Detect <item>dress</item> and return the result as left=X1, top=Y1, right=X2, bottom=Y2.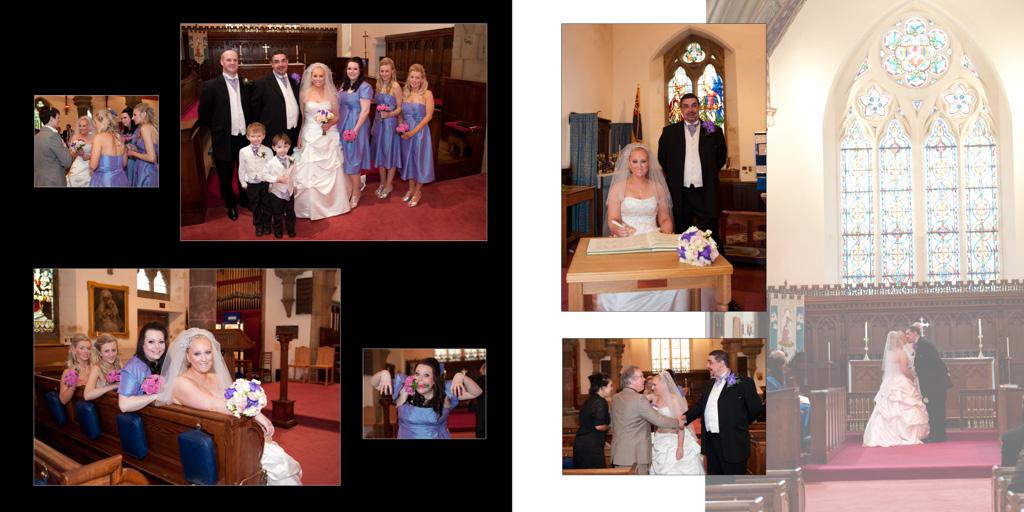
left=336, top=85, right=373, bottom=173.
